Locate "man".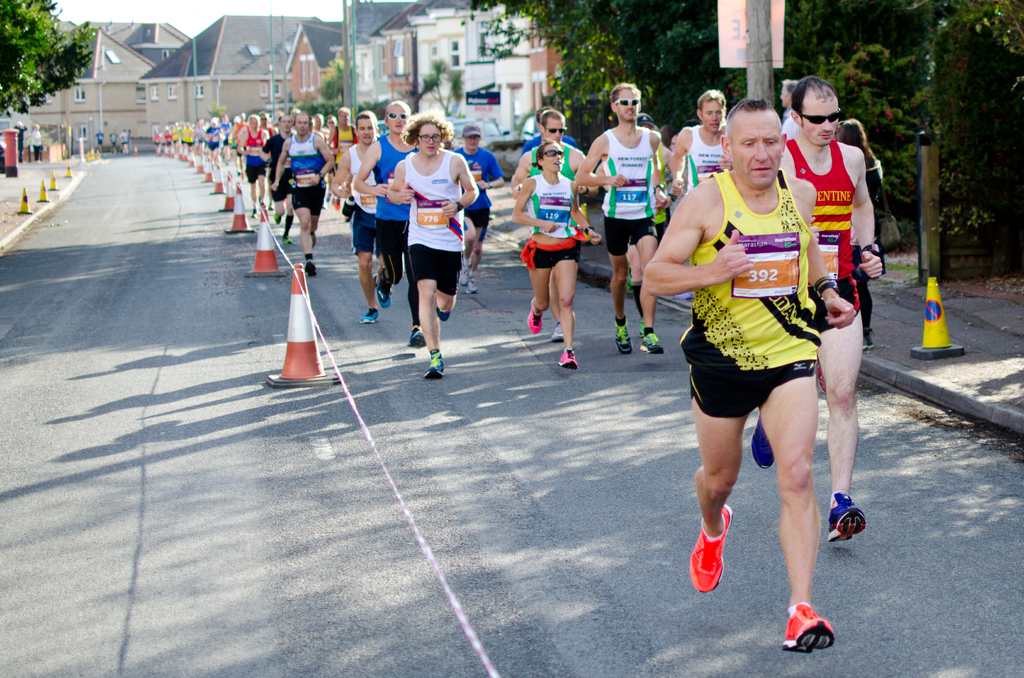
Bounding box: 328/110/380/323.
